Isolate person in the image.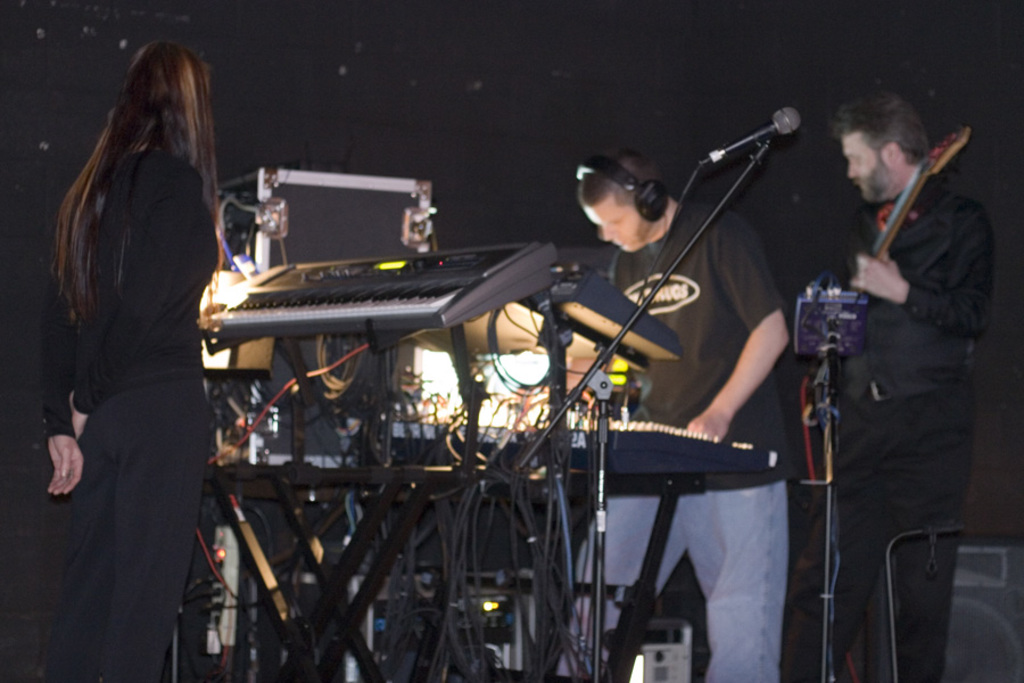
Isolated region: BBox(41, 39, 221, 682).
